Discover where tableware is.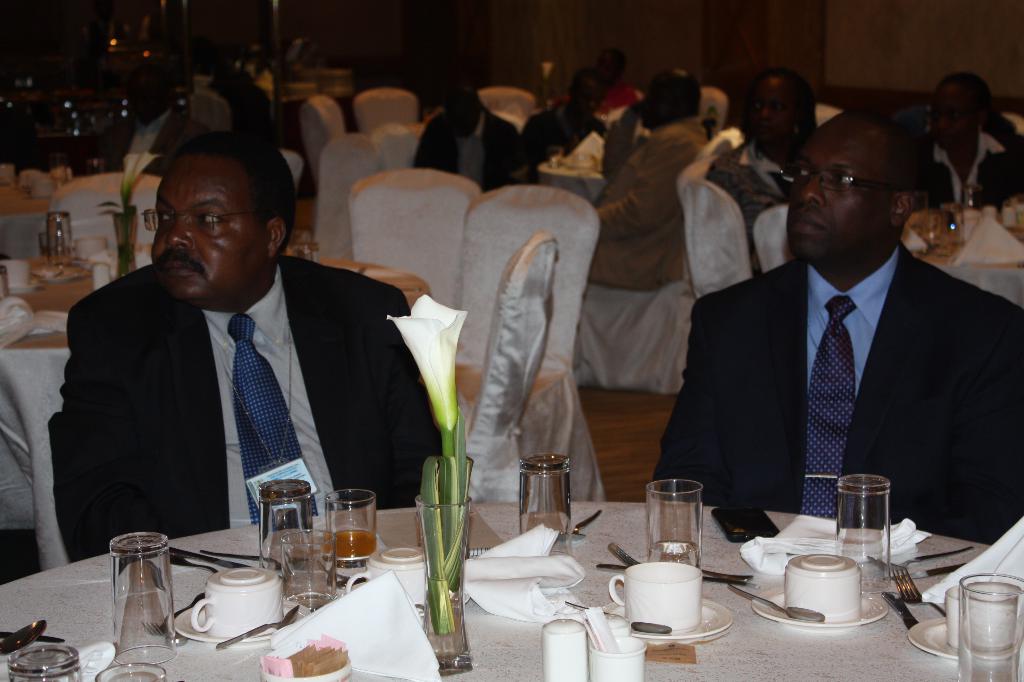
Discovered at bbox=[315, 553, 360, 589].
